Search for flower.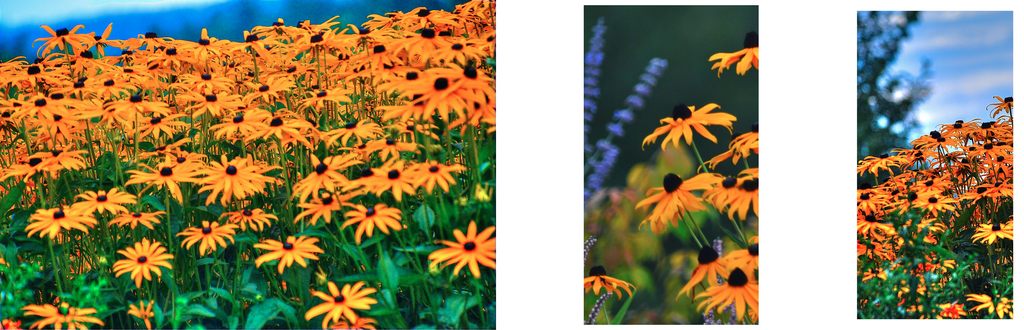
Found at bbox=[699, 250, 764, 318].
